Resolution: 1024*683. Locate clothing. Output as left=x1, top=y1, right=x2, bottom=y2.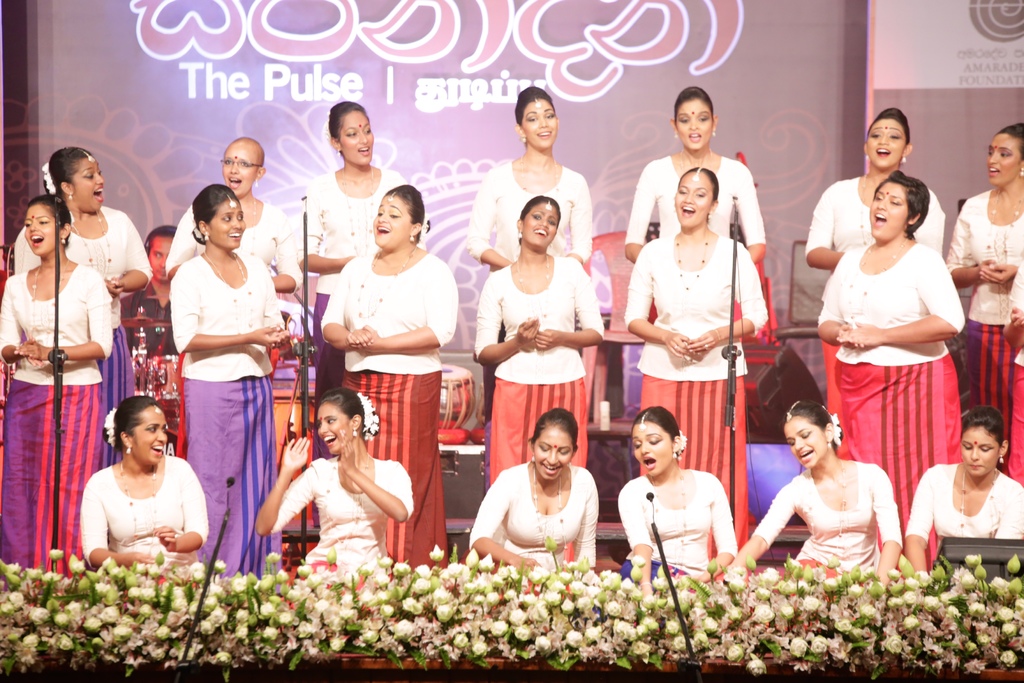
left=905, top=463, right=1023, bottom=547.
